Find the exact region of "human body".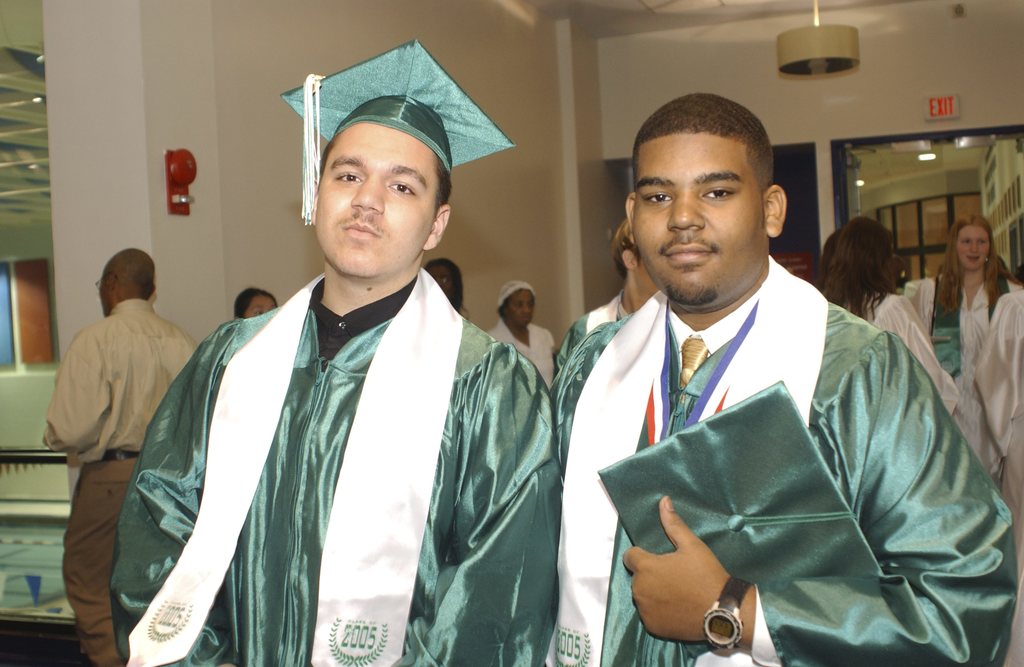
Exact region: region(547, 255, 1018, 666).
